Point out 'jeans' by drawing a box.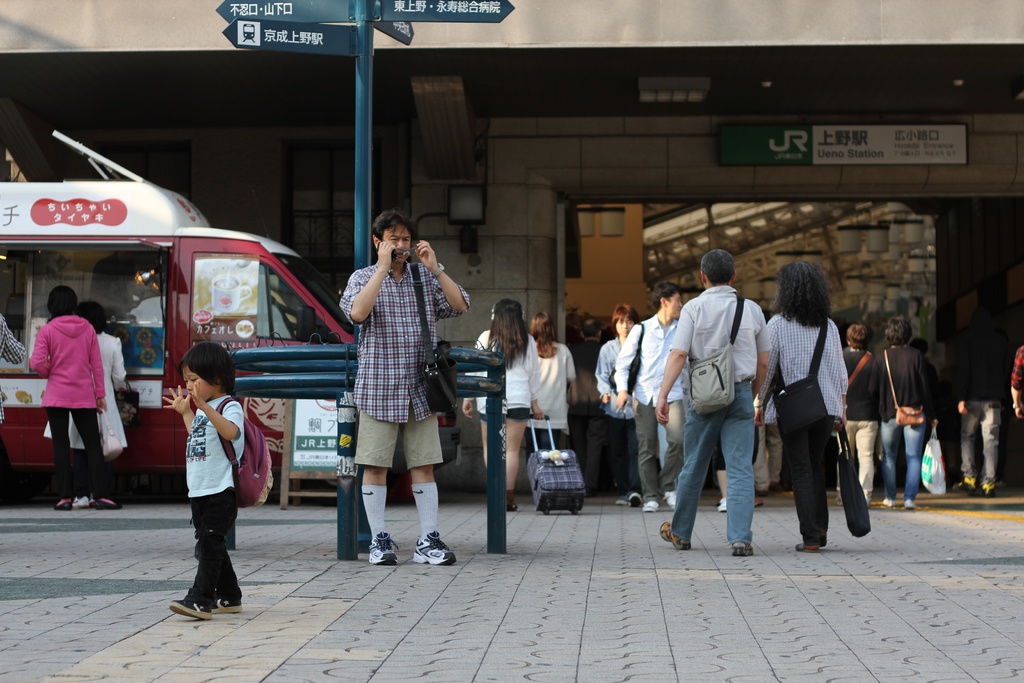
956:397:1002:482.
